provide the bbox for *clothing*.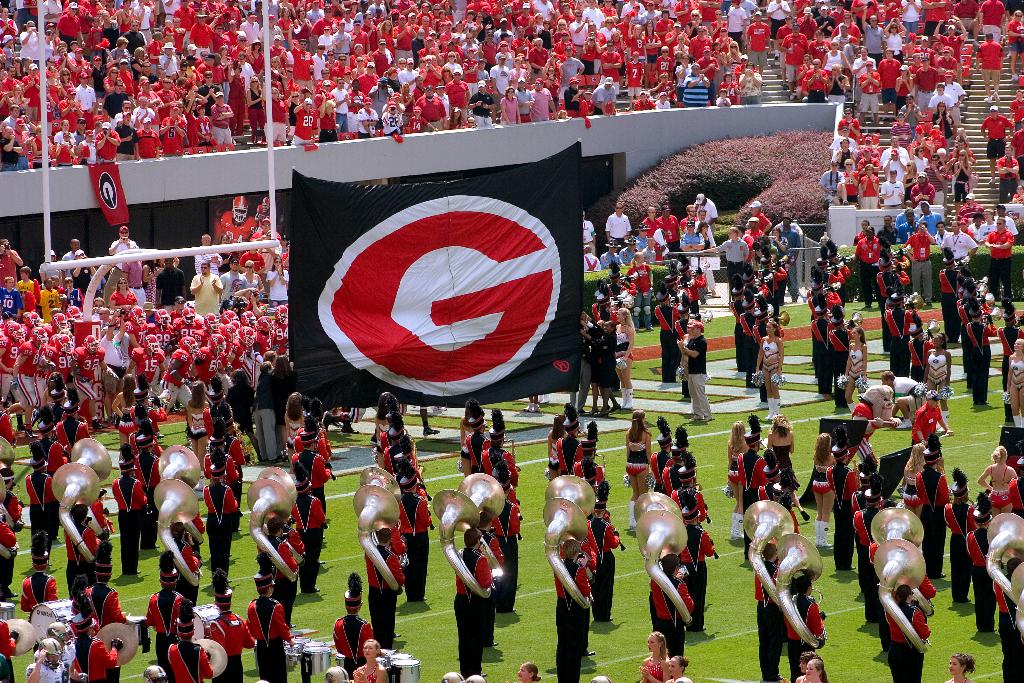
box(757, 338, 780, 370).
